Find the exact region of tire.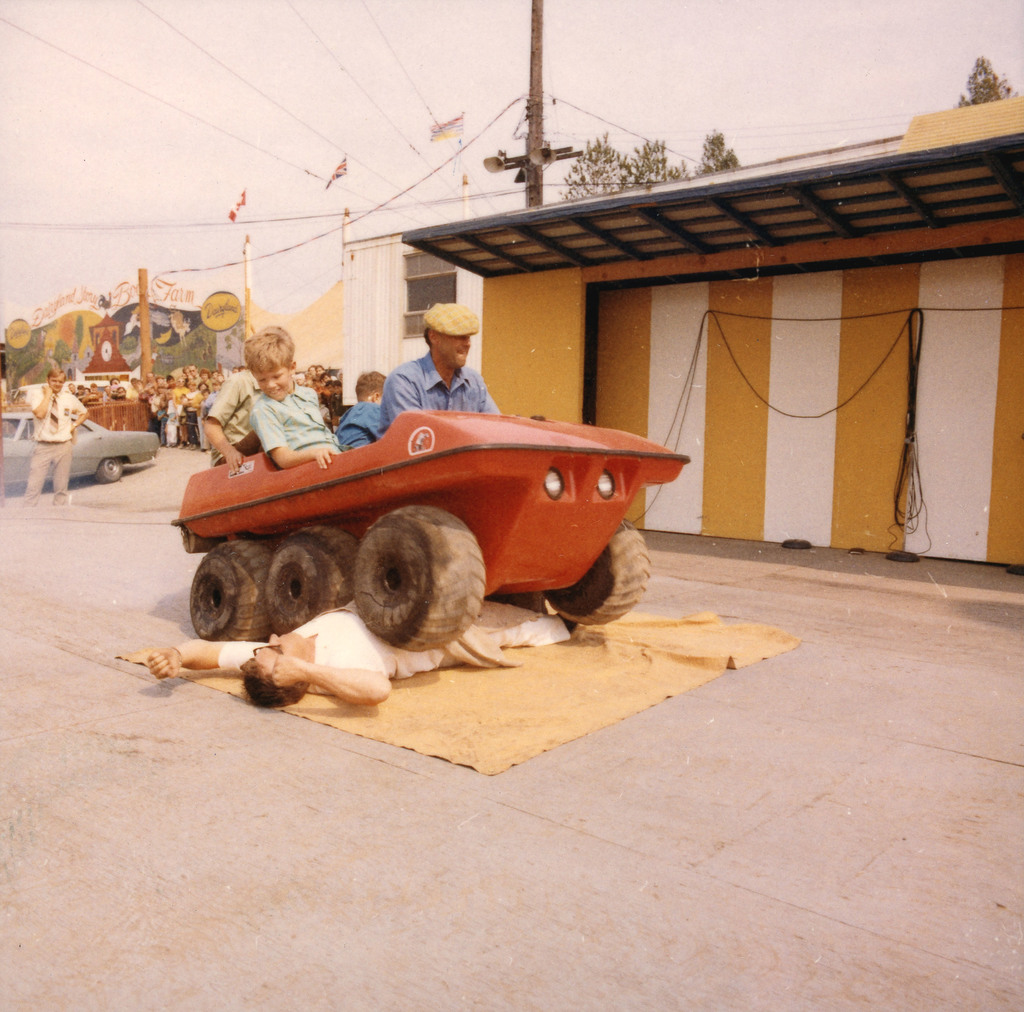
Exact region: (98,453,127,479).
